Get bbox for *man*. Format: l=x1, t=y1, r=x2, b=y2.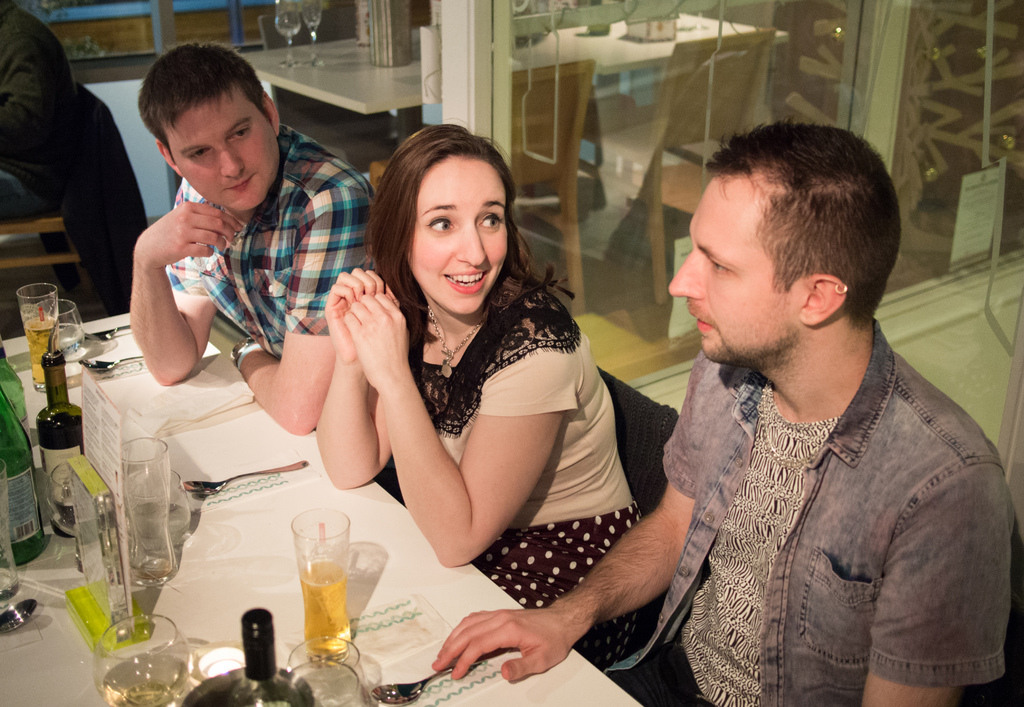
l=120, t=30, r=373, b=440.
